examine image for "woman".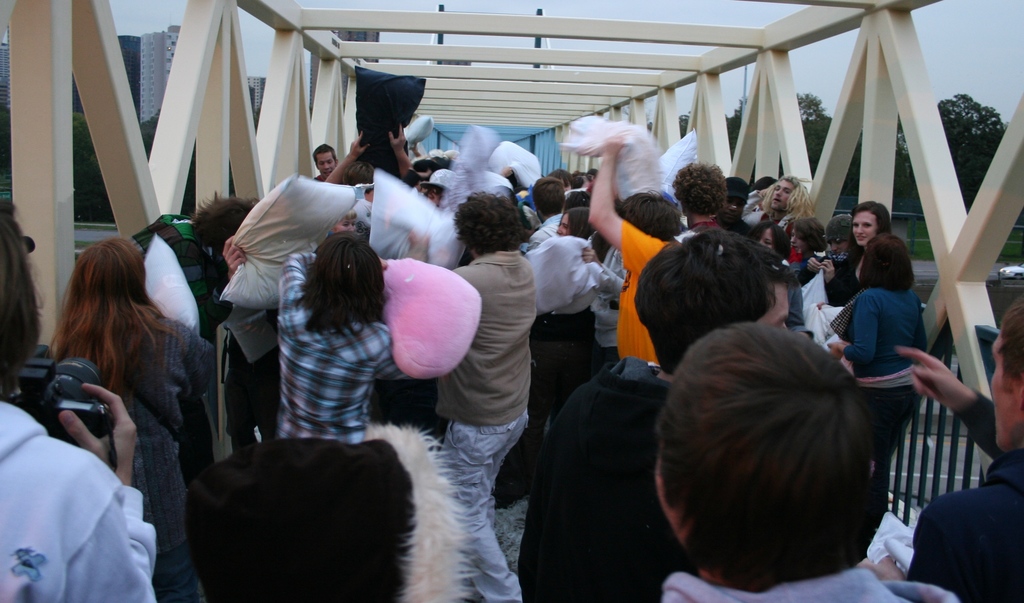
Examination result: l=554, t=198, r=599, b=232.
